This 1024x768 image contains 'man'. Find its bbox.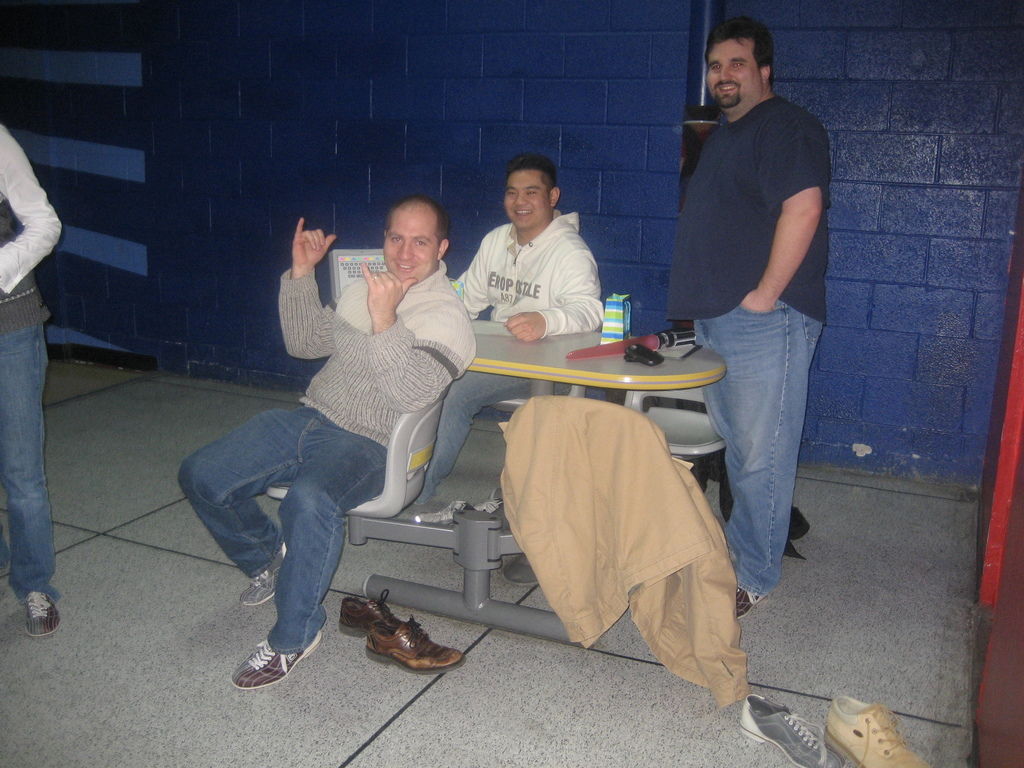
[0, 115, 60, 640].
